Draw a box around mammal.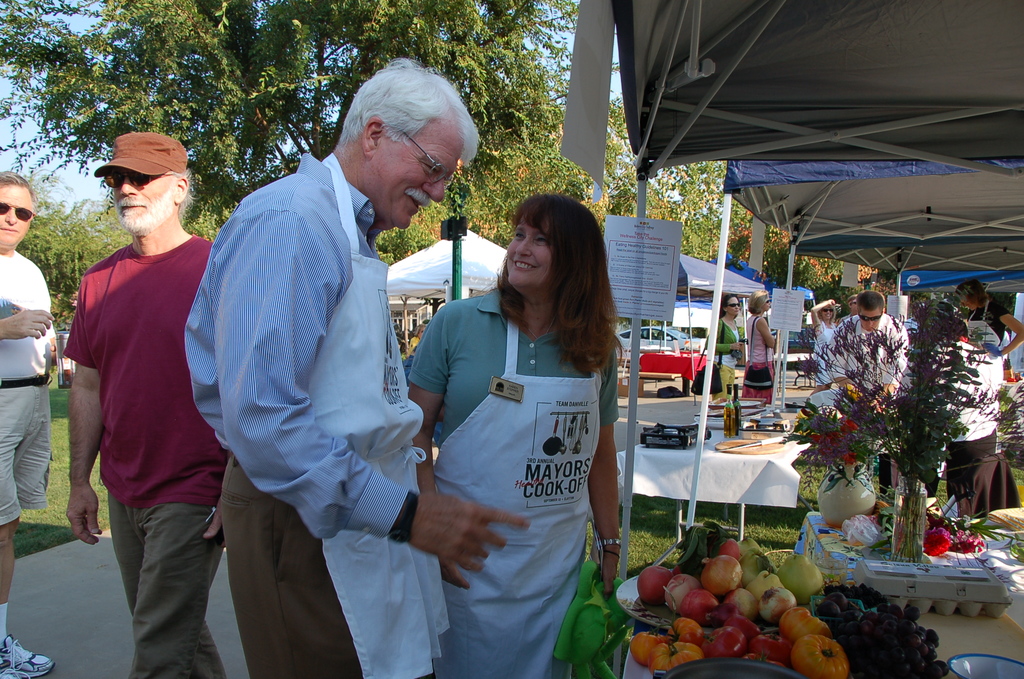
select_region(391, 321, 406, 339).
